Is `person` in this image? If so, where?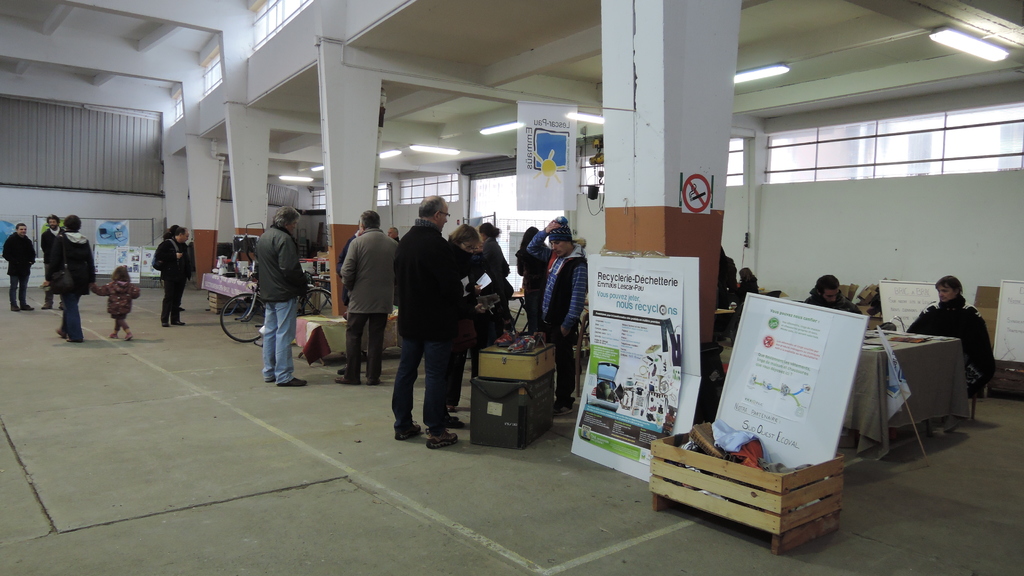
Yes, at <box>803,274,864,315</box>.
